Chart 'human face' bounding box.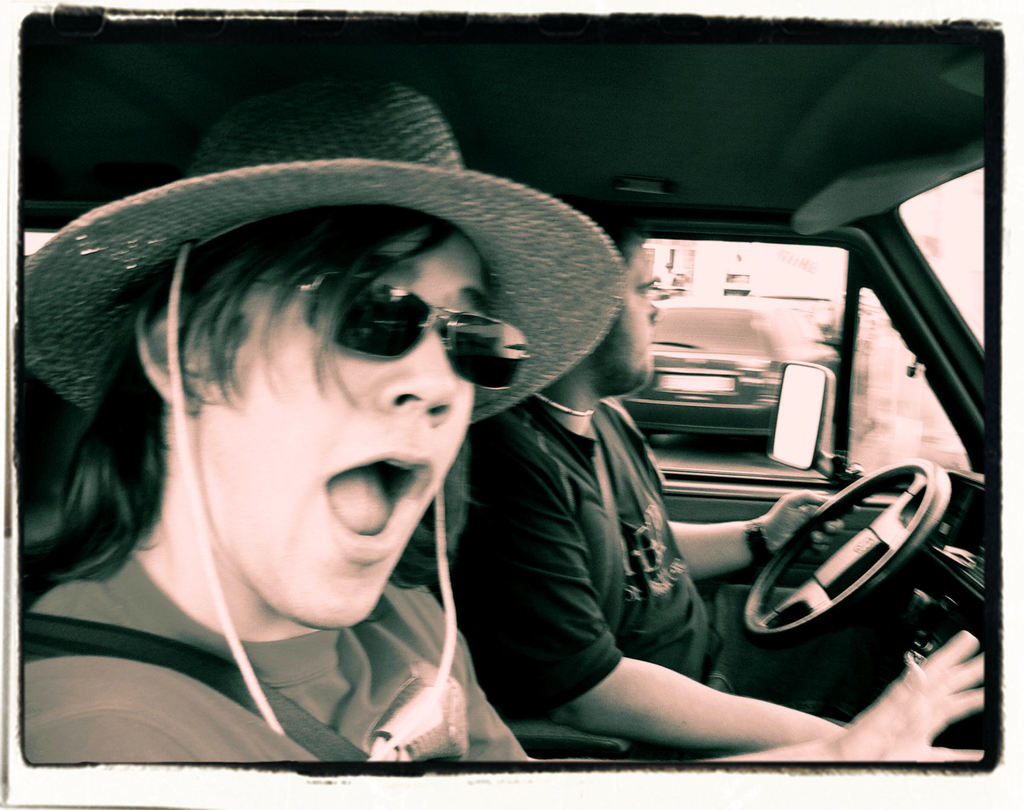
Charted: (x1=603, y1=236, x2=659, y2=391).
